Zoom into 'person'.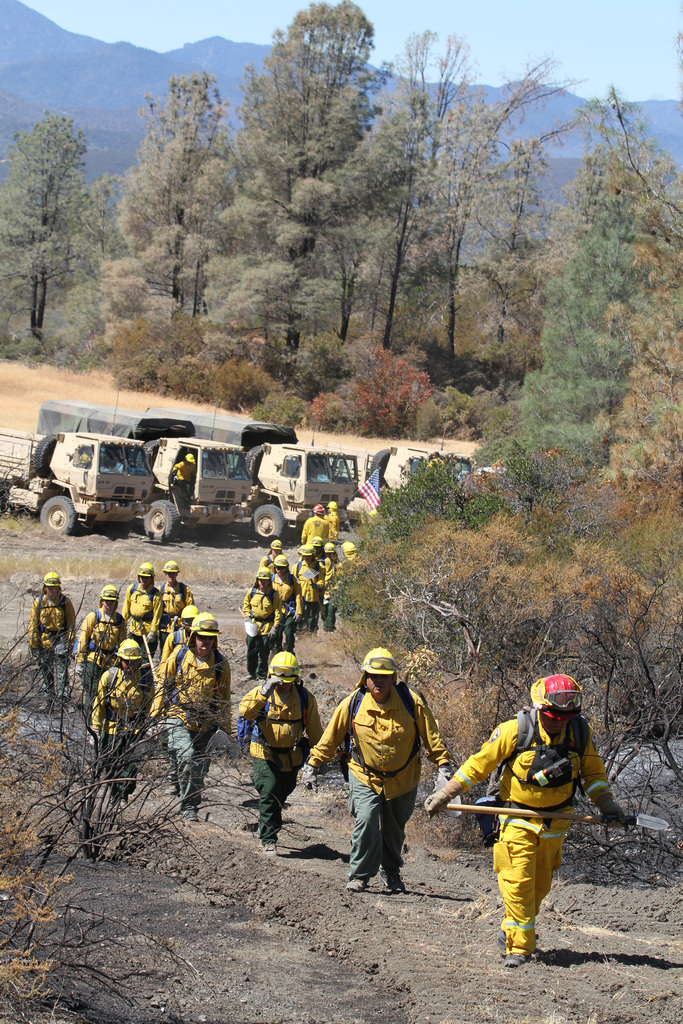
Zoom target: region(121, 554, 163, 618).
